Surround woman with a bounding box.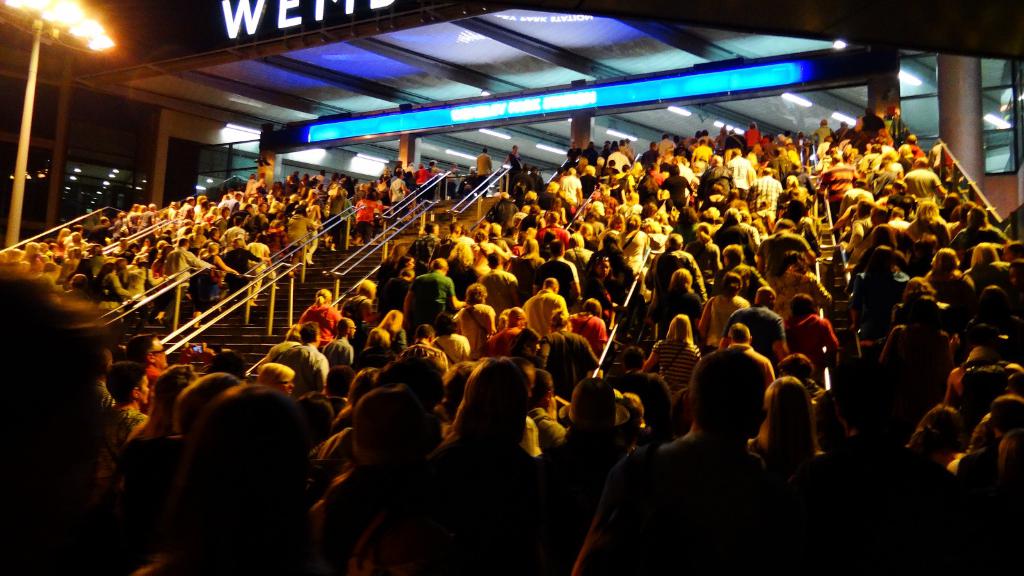
643, 312, 702, 386.
